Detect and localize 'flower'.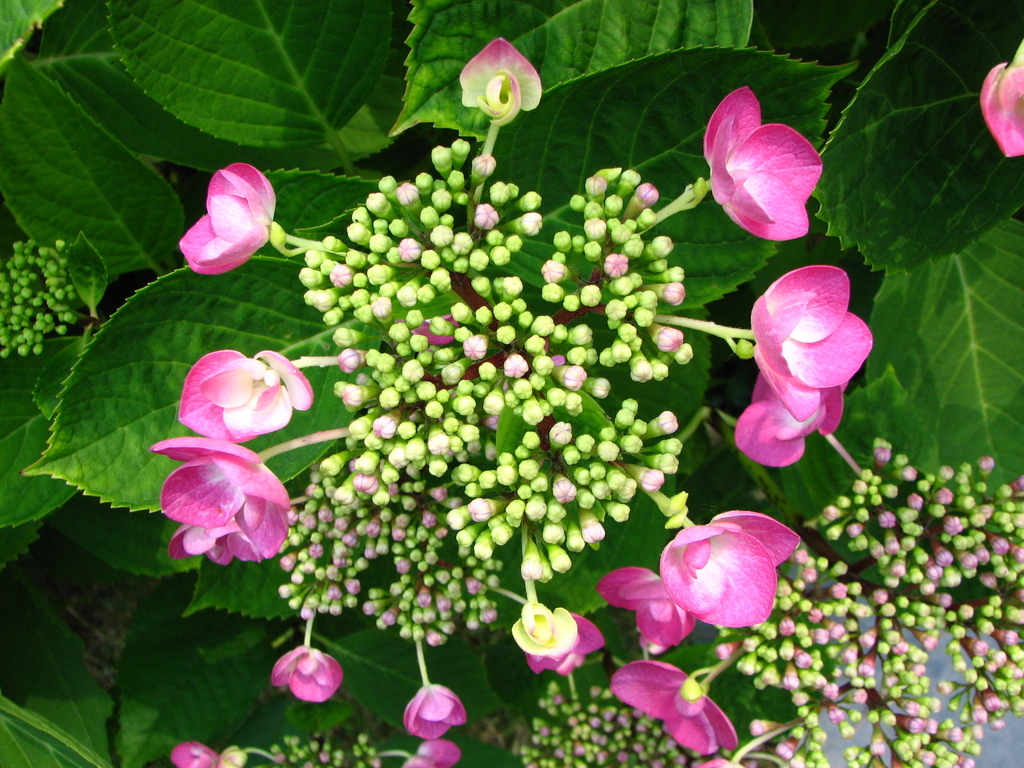
Localized at 733/264/878/413.
